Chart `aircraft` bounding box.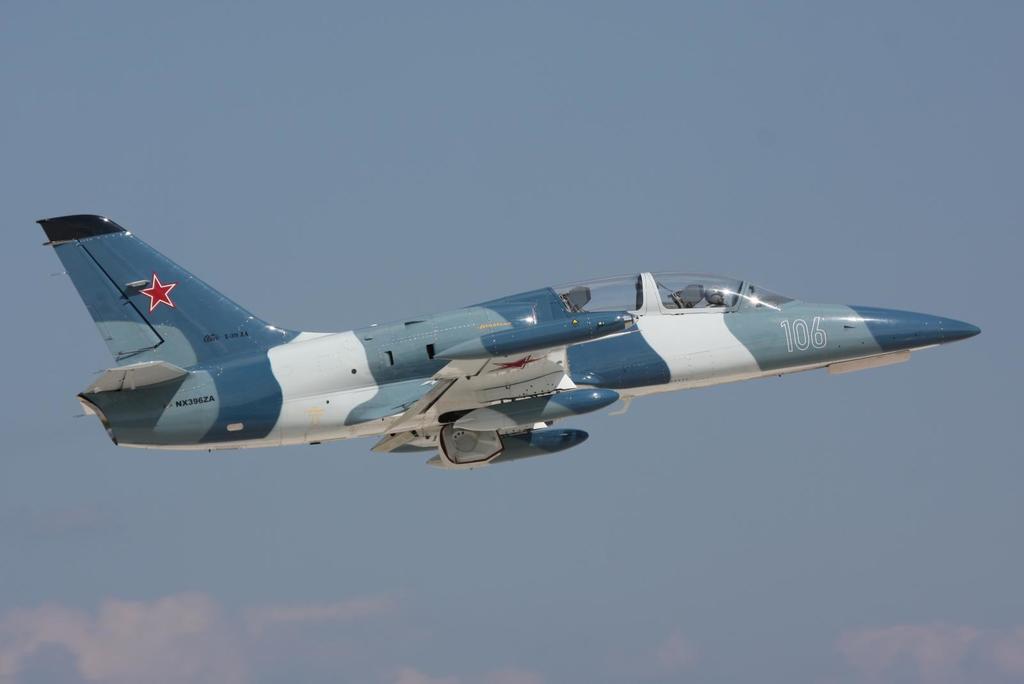
Charted: [36, 208, 980, 468].
